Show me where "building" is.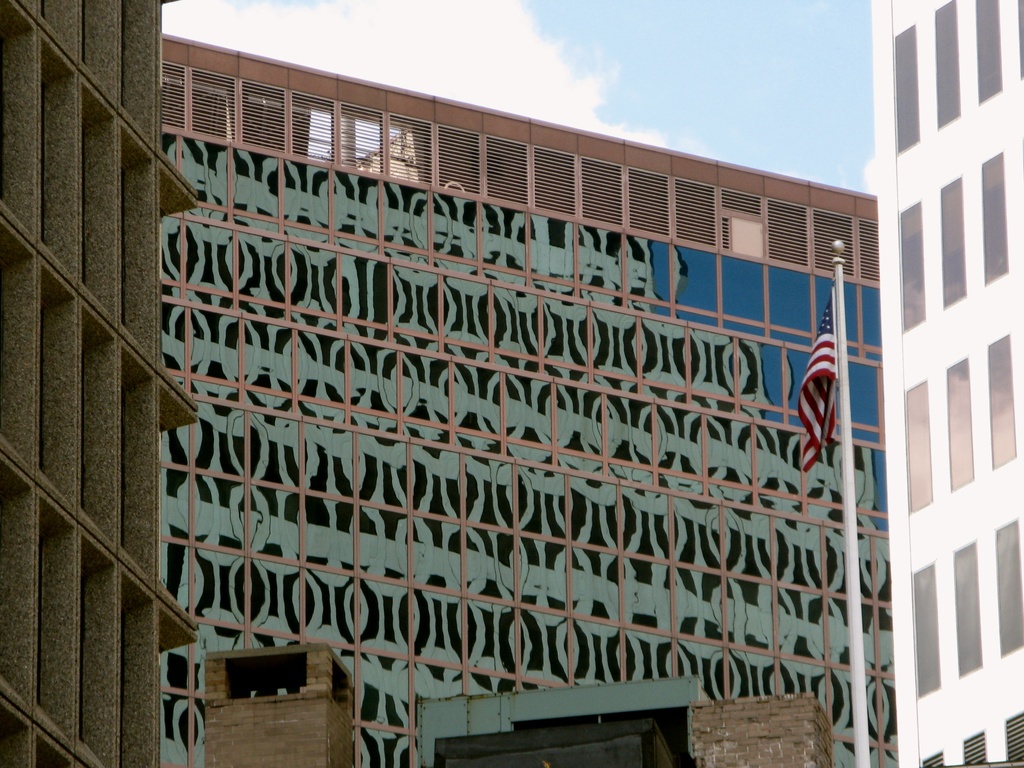
"building" is at locate(163, 33, 877, 767).
